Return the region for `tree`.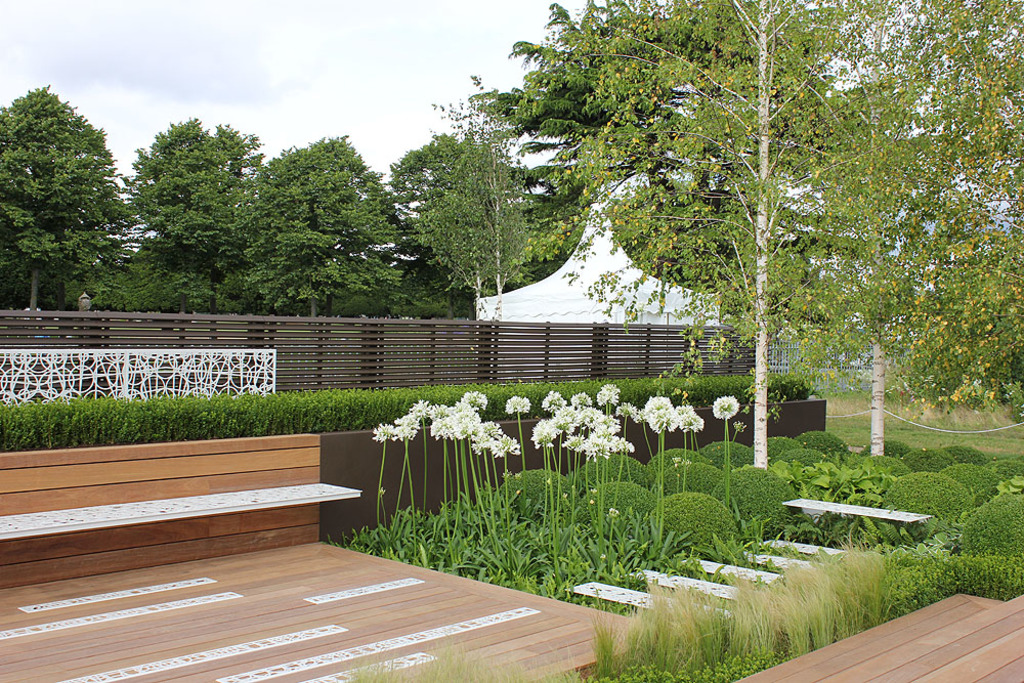
<region>425, 66, 550, 337</region>.
